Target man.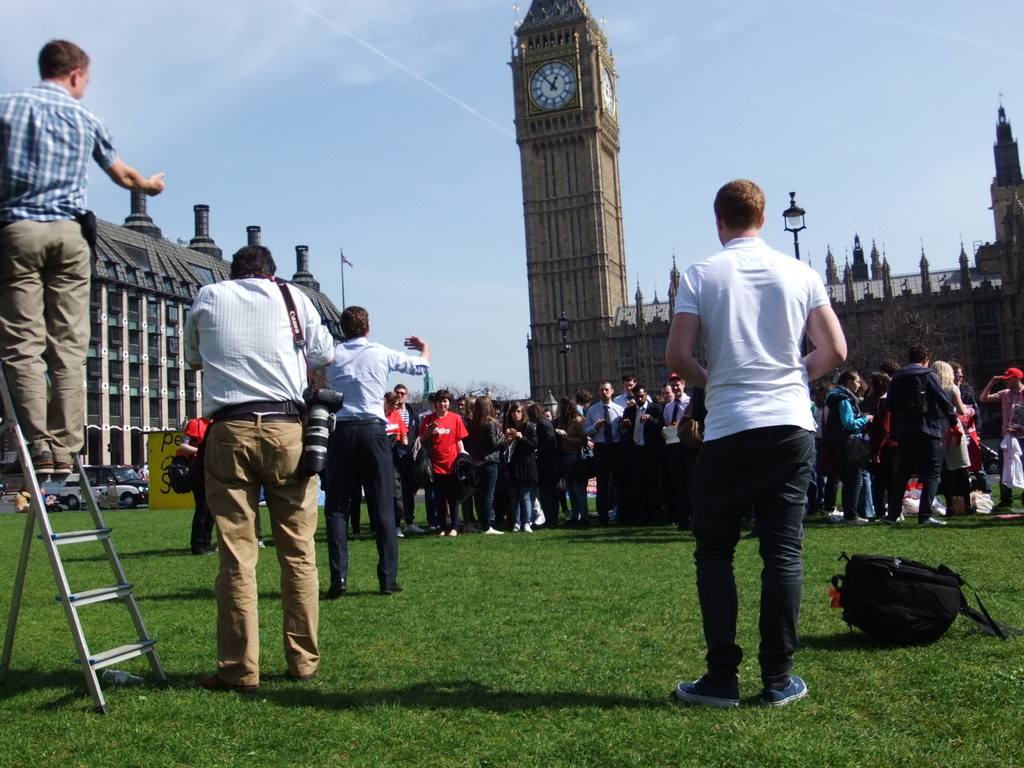
Target region: l=977, t=368, r=1023, b=516.
